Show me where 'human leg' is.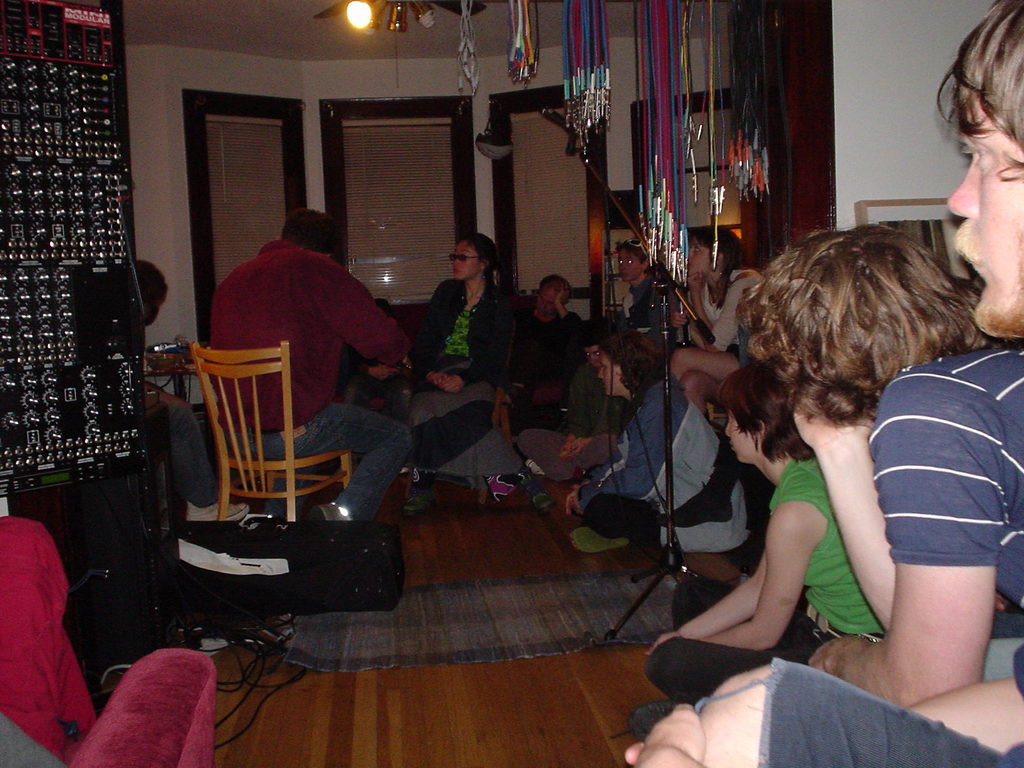
'human leg' is at x1=313, y1=389, x2=494, y2=524.
